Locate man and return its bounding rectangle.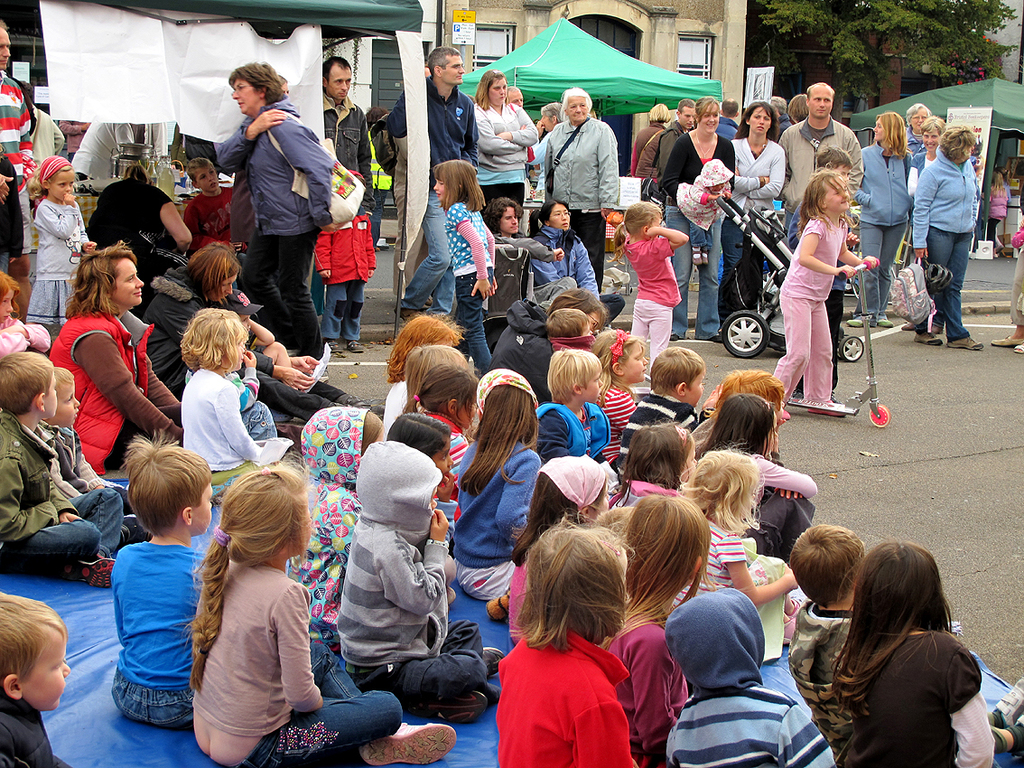
detection(386, 45, 479, 324).
